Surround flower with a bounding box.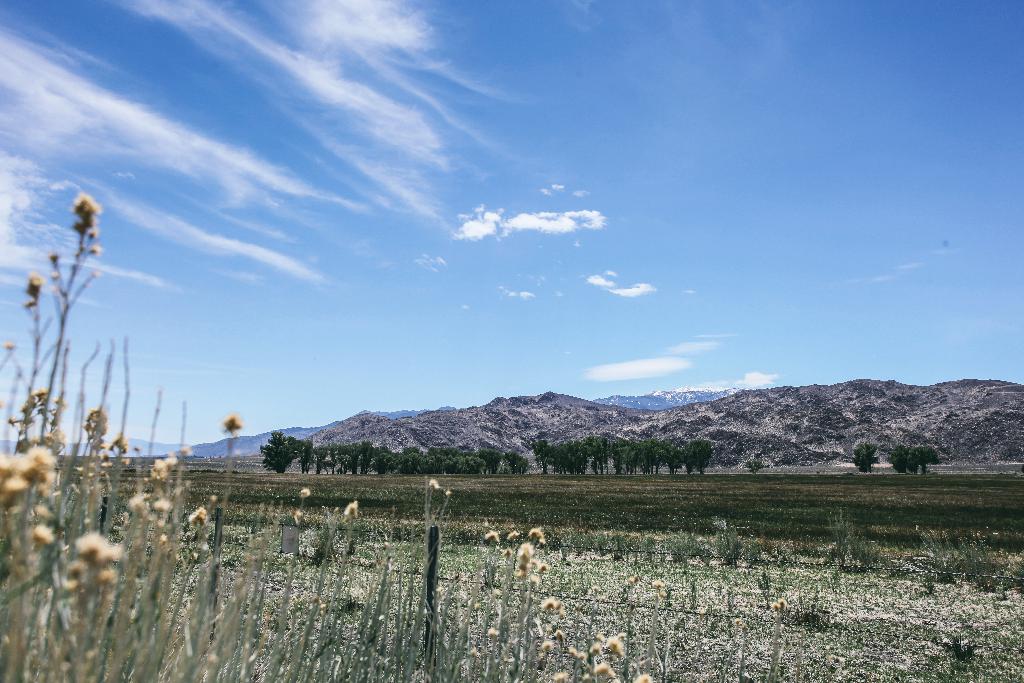
508, 527, 515, 543.
